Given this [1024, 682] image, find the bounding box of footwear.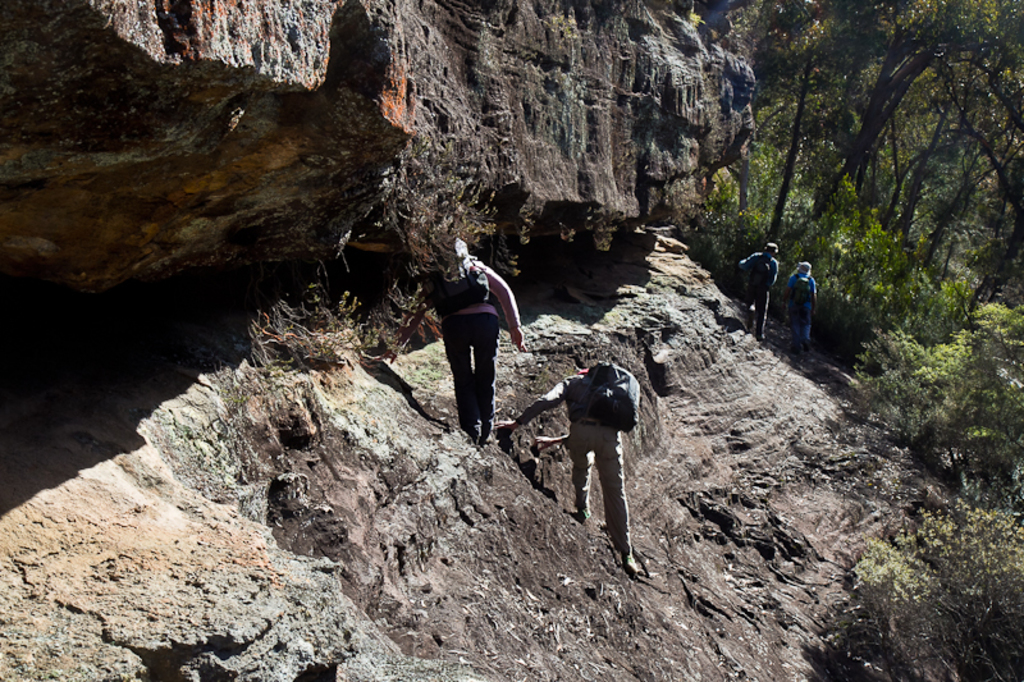
box(480, 417, 494, 439).
